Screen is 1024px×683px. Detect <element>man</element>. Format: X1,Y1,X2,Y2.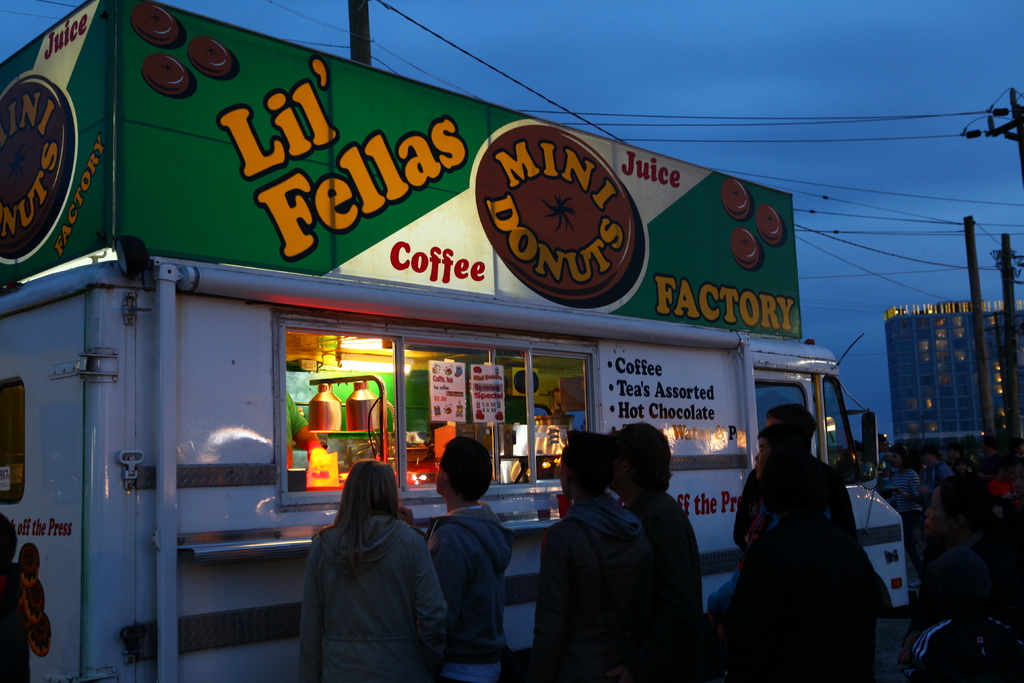
419,437,517,675.
